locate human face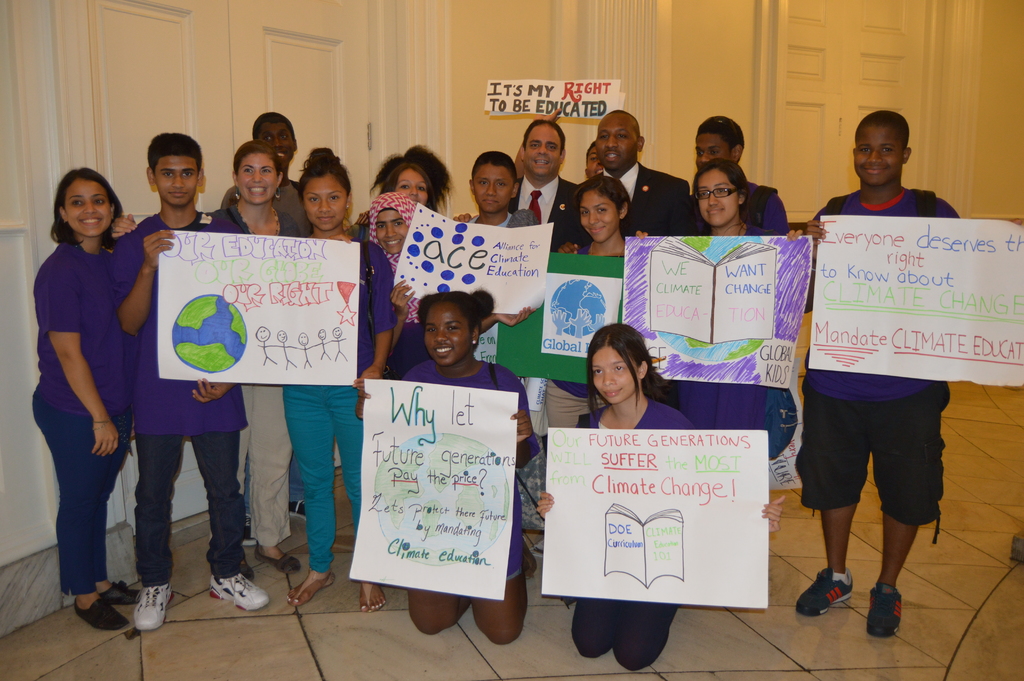
[x1=513, y1=114, x2=563, y2=185]
